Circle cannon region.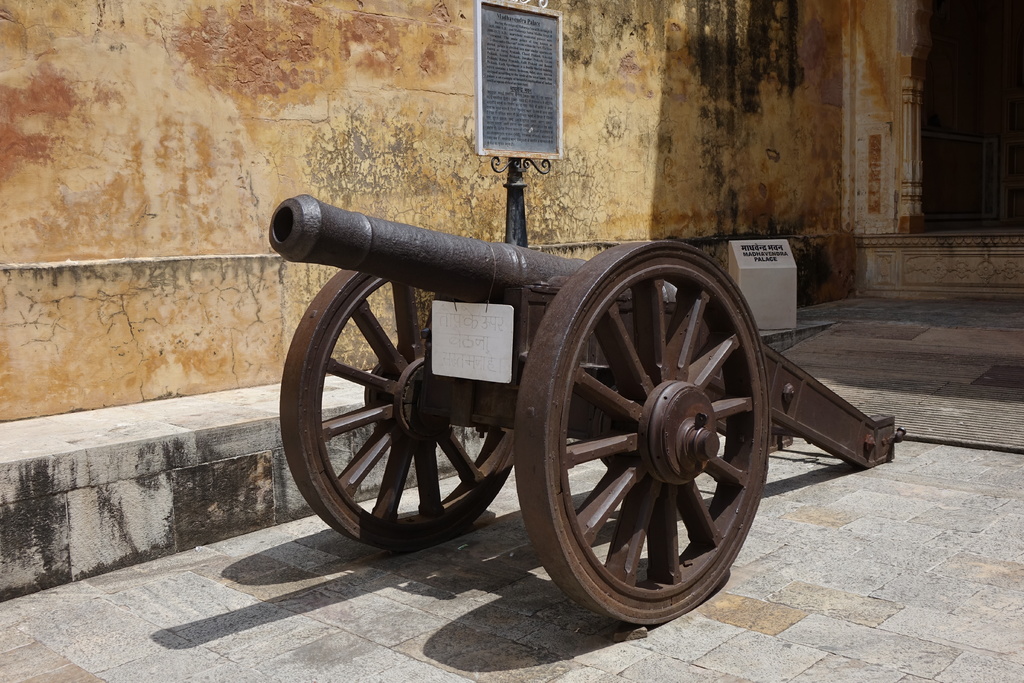
Region: 267,190,911,624.
